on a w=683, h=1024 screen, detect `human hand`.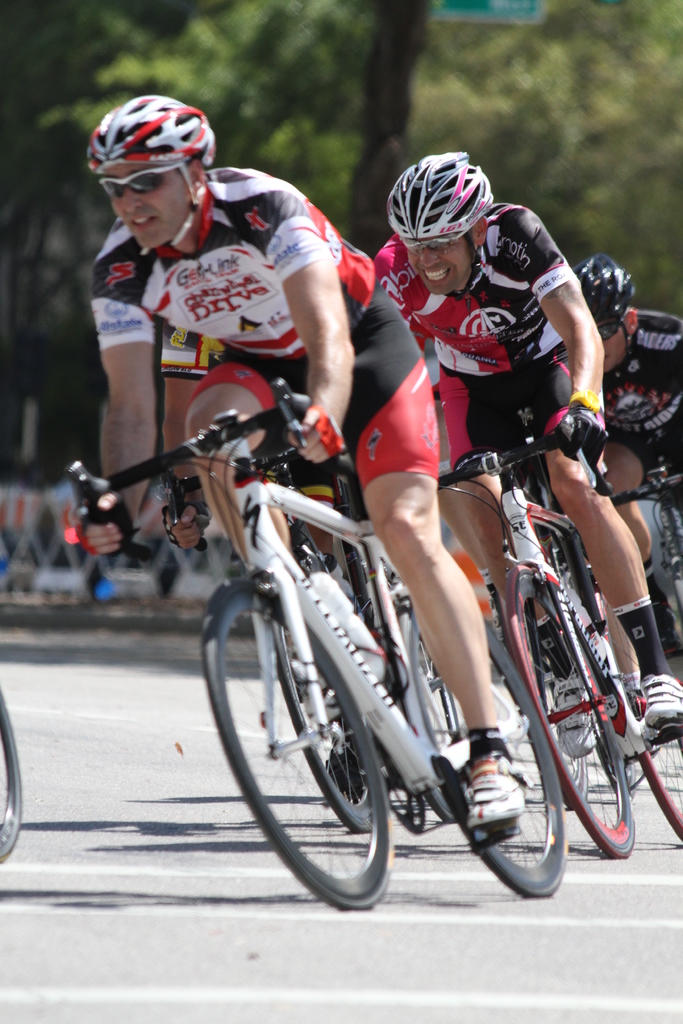
[165,503,201,552].
